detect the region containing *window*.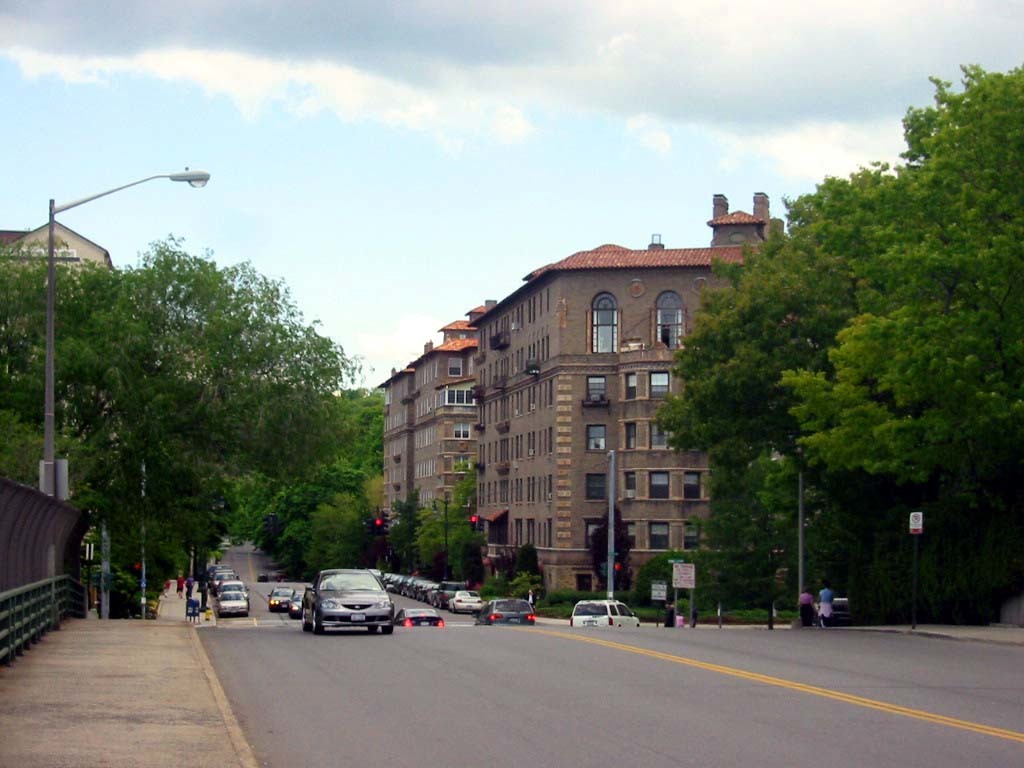
box=[622, 470, 635, 497].
